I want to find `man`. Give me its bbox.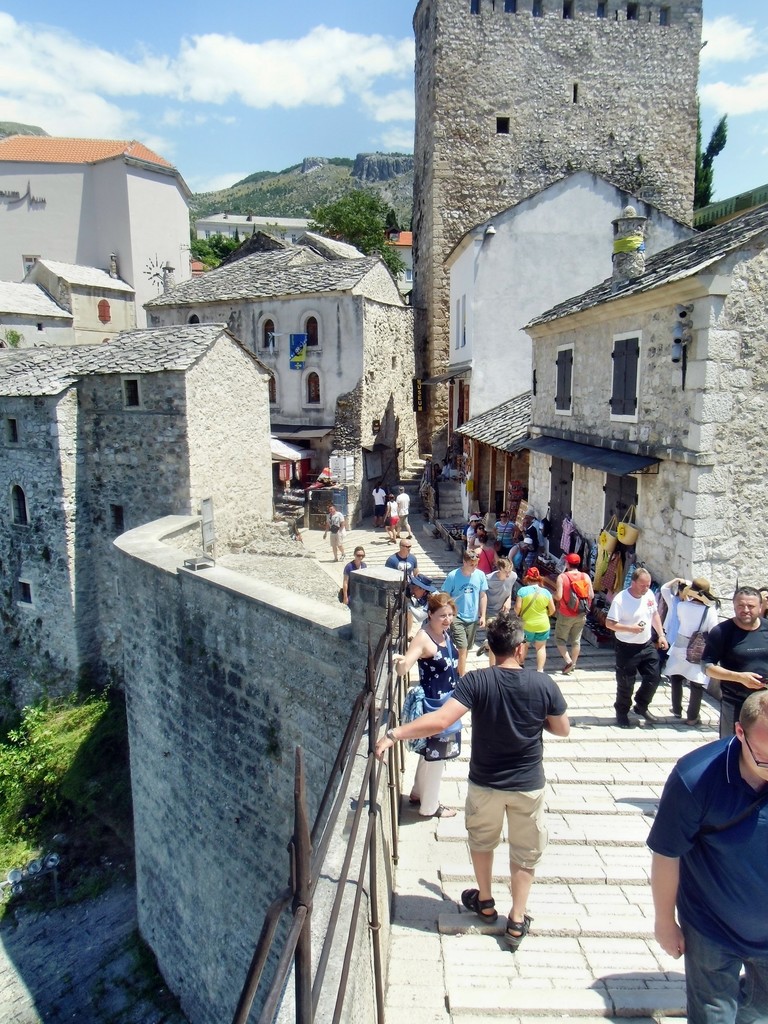
368:614:571:948.
